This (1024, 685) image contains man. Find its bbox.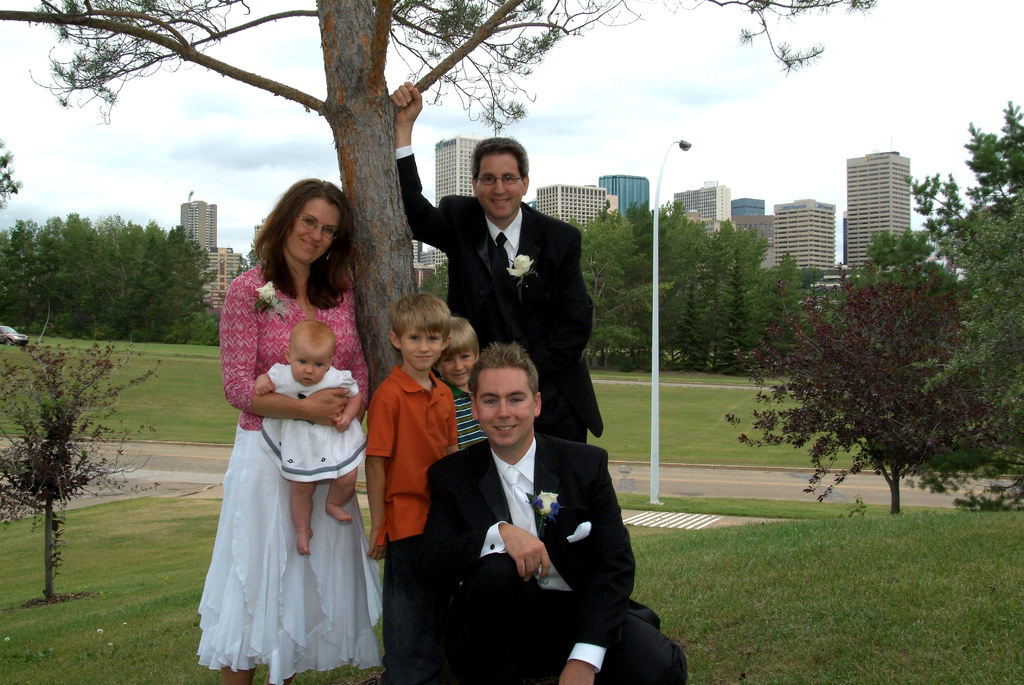
{"x1": 404, "y1": 335, "x2": 629, "y2": 677}.
